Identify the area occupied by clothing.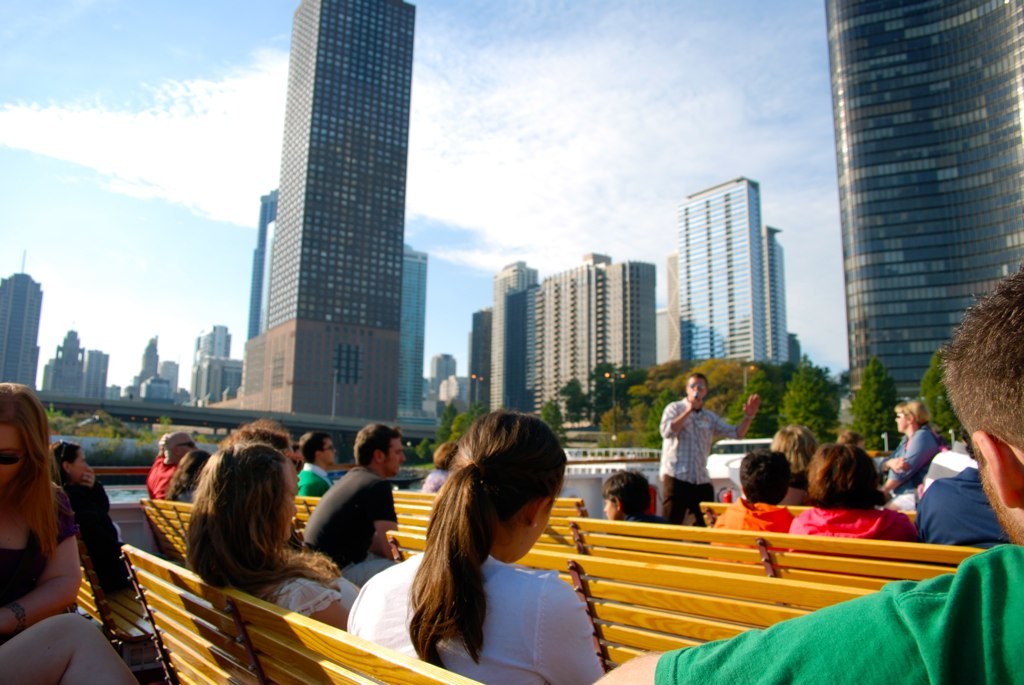
Area: (792,465,811,487).
